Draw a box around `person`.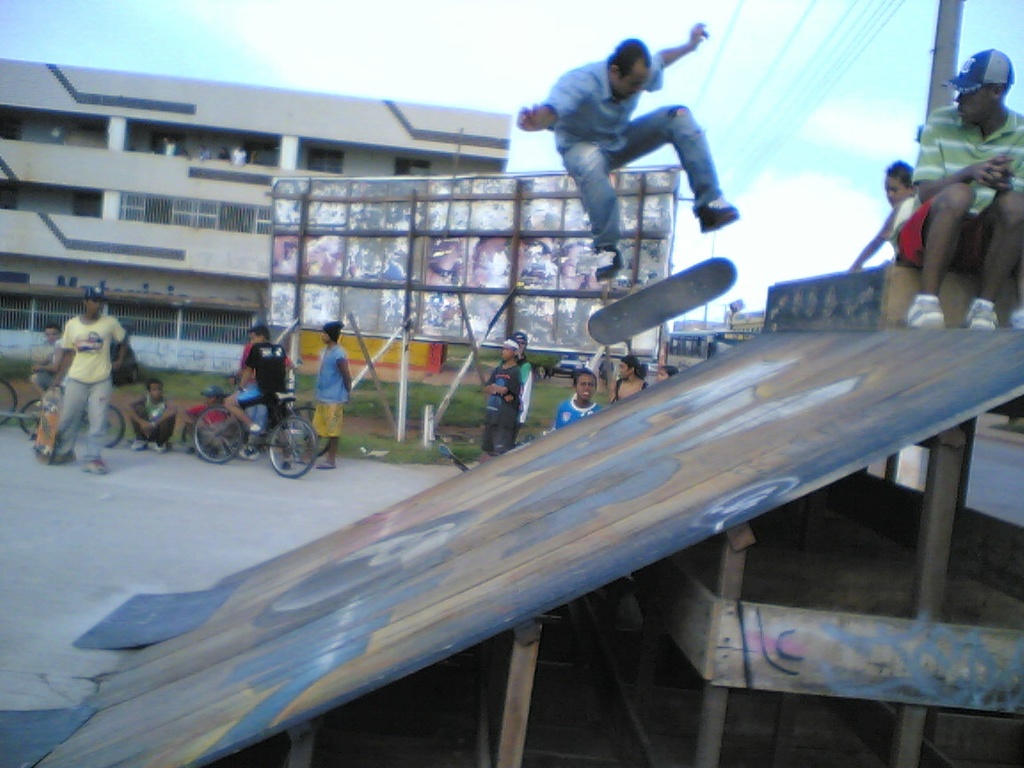
BBox(310, 323, 356, 472).
